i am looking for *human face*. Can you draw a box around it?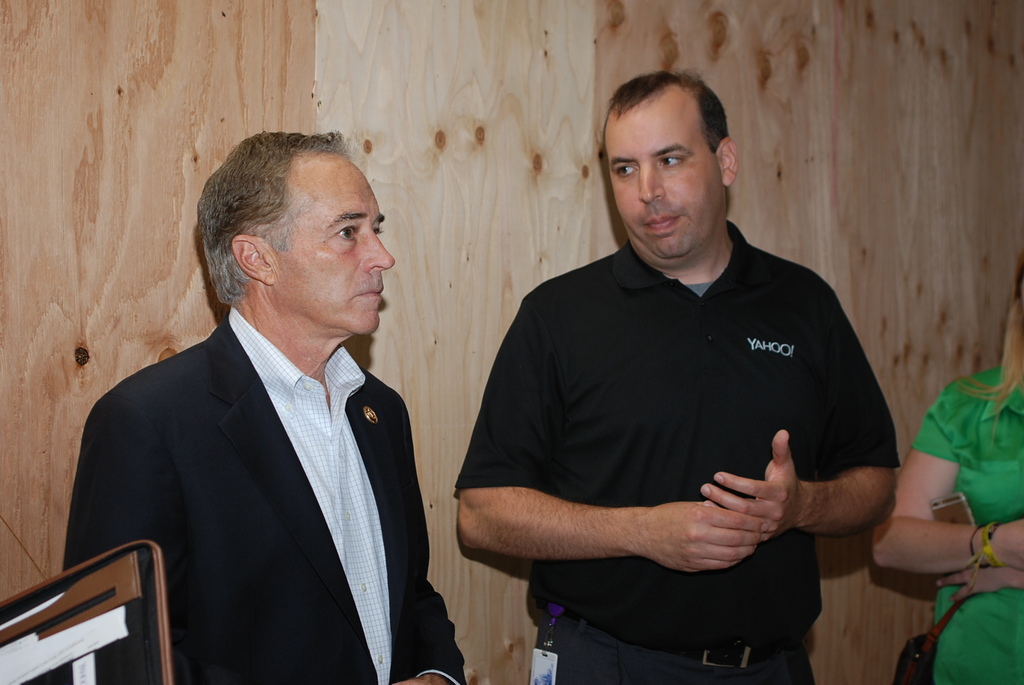
Sure, the bounding box is bbox(274, 157, 399, 337).
